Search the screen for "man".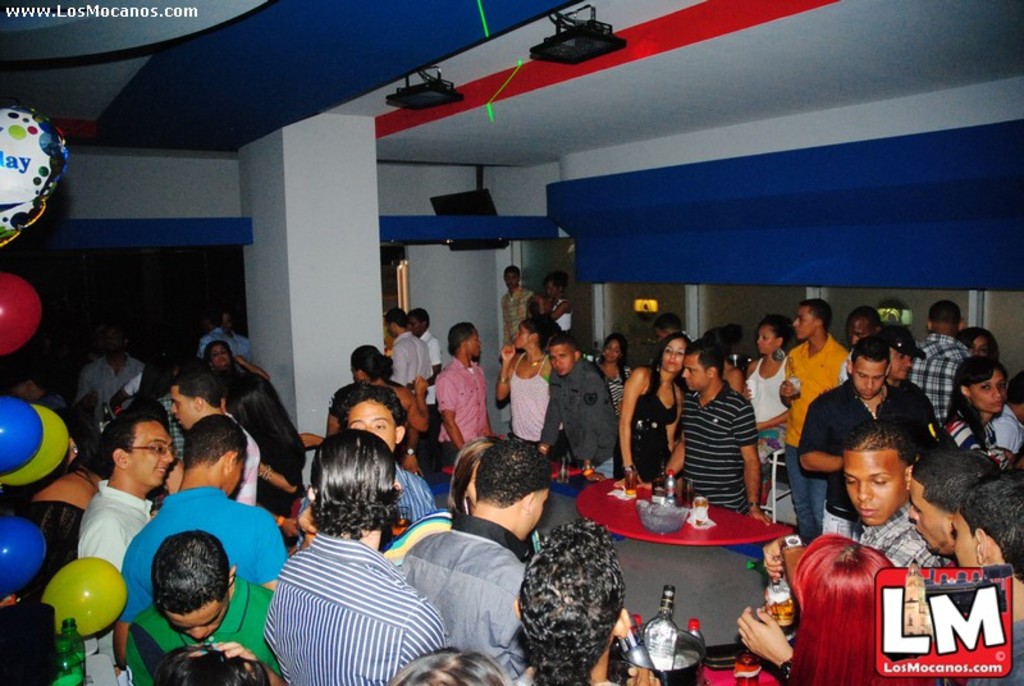
Found at crop(261, 429, 448, 685).
